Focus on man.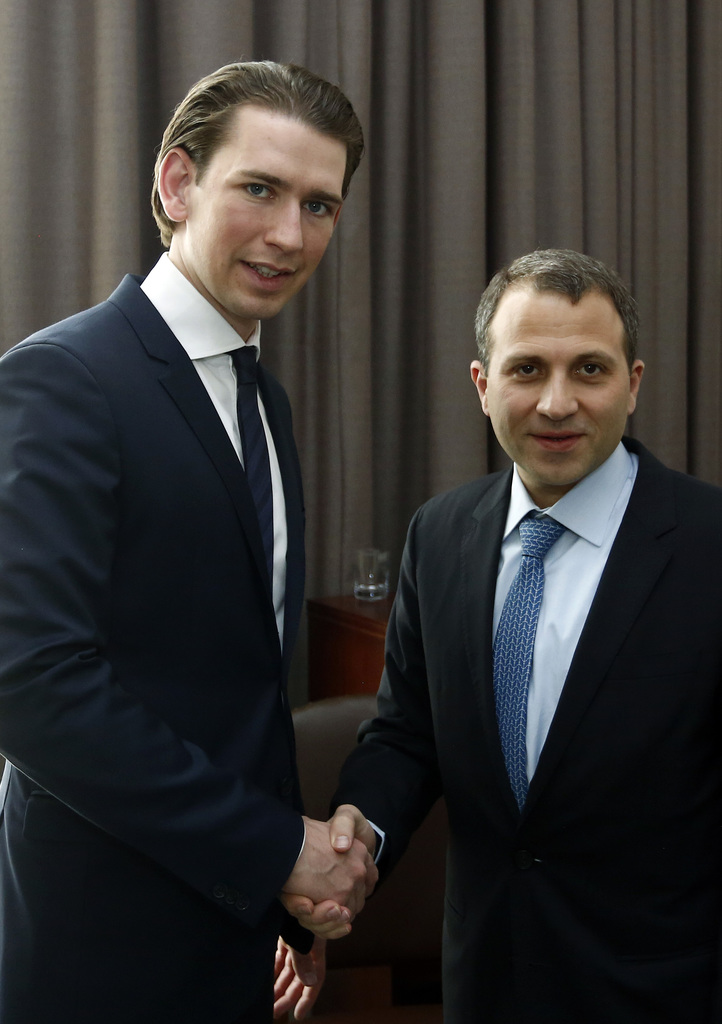
Focused at 4,94,358,996.
